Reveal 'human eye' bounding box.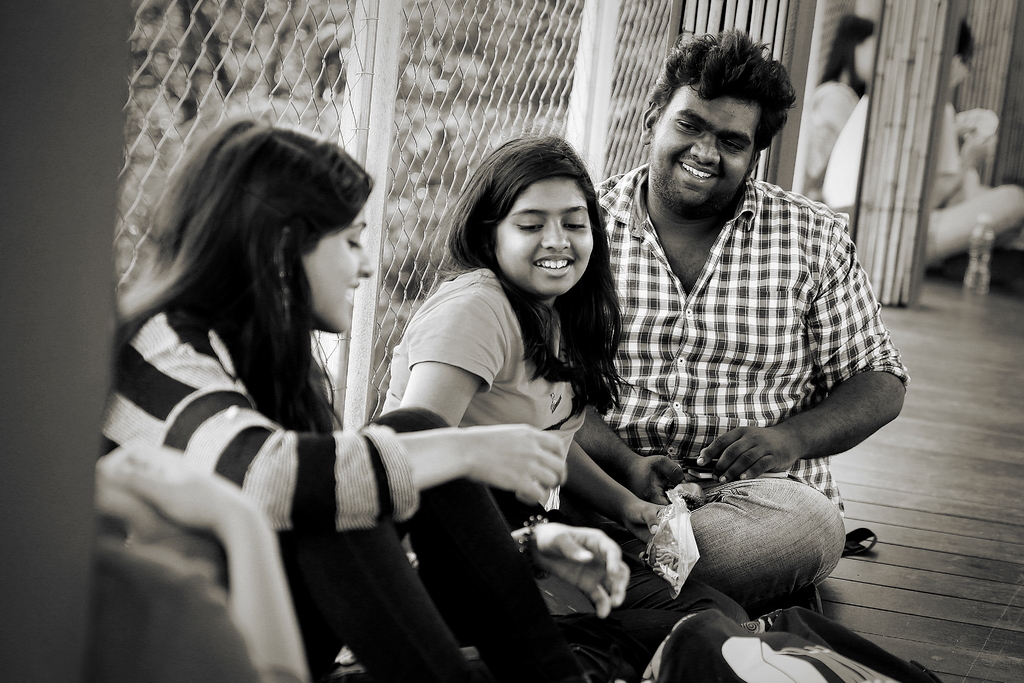
Revealed: left=559, top=215, right=590, bottom=235.
